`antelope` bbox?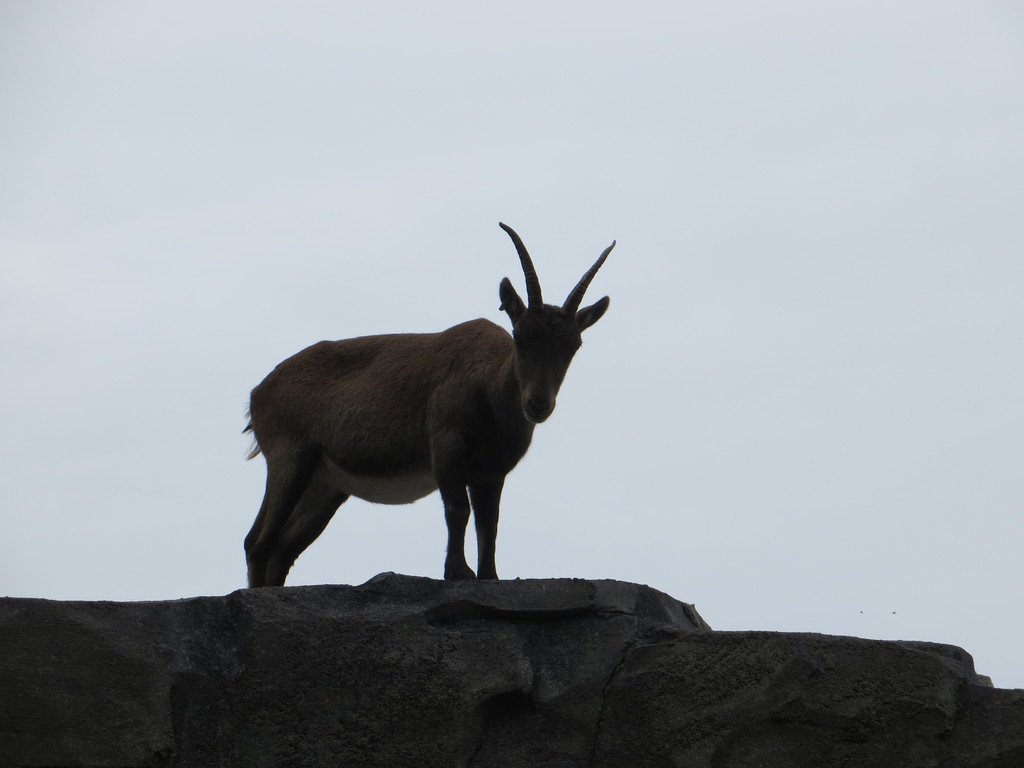
detection(241, 223, 615, 591)
